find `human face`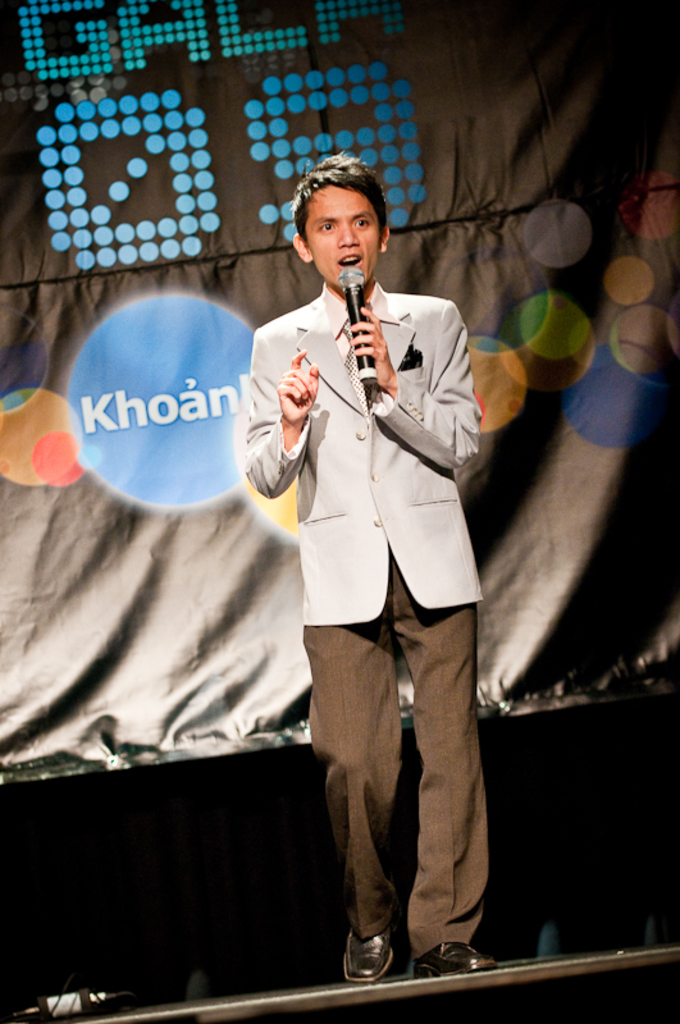
bbox=(306, 186, 382, 292)
